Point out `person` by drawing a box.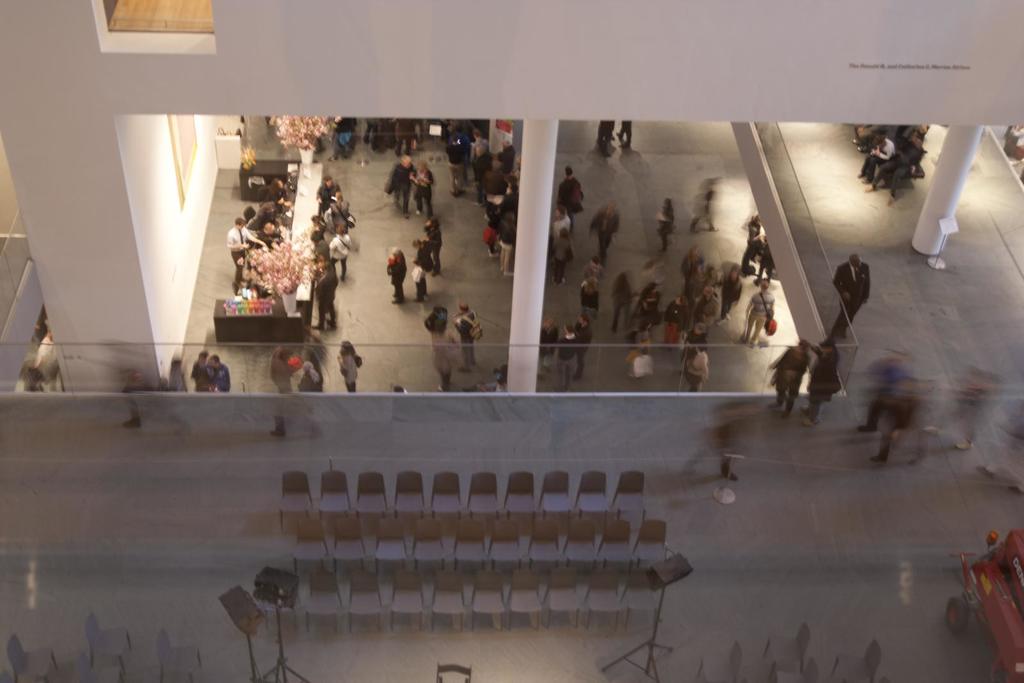
[left=417, top=212, right=447, bottom=268].
